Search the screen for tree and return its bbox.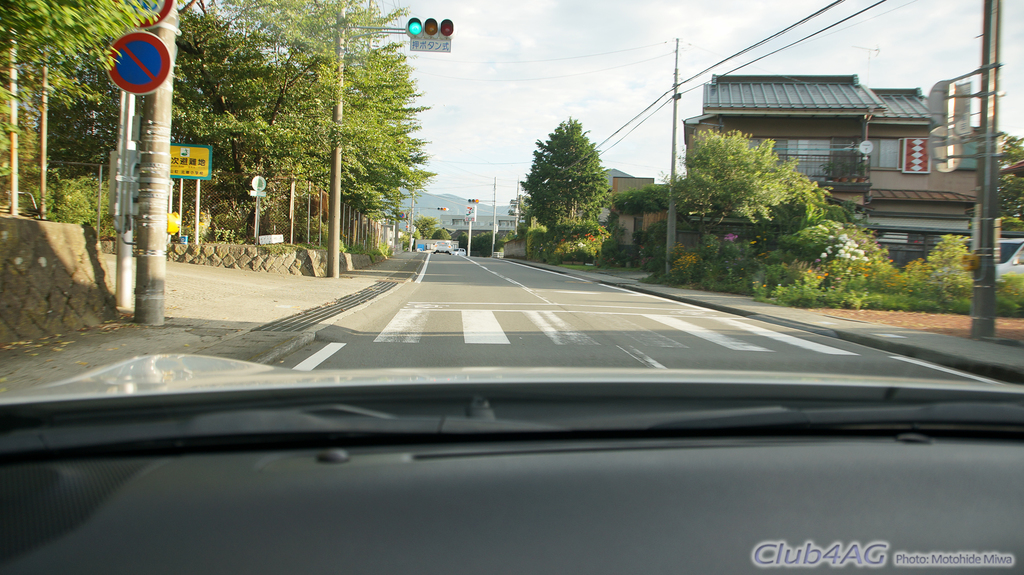
Found: detection(668, 122, 823, 243).
